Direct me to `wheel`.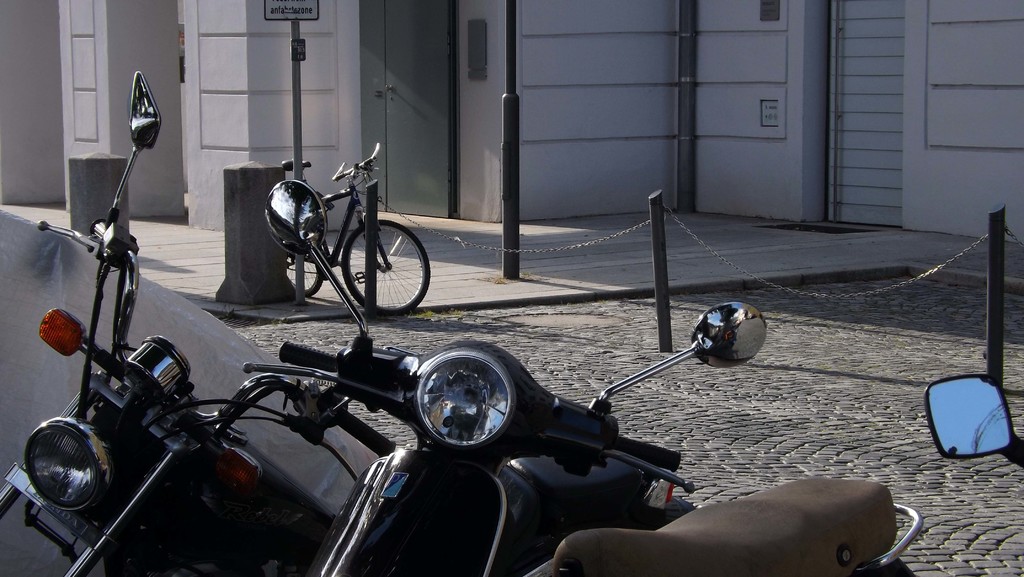
Direction: (337, 212, 413, 313).
